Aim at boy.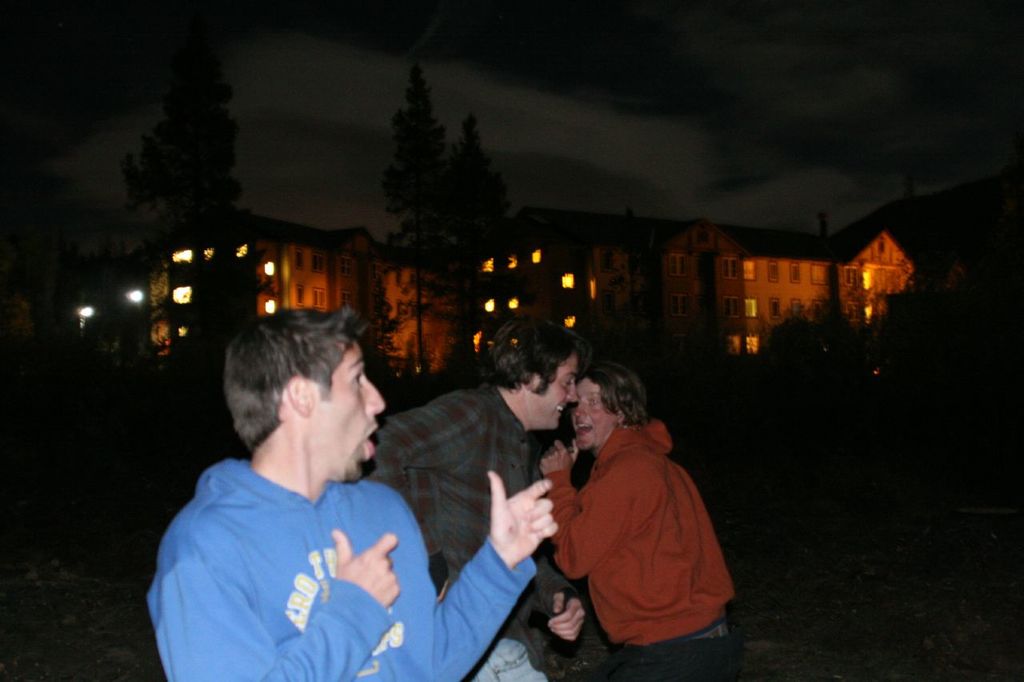
Aimed at box=[148, 309, 561, 681].
